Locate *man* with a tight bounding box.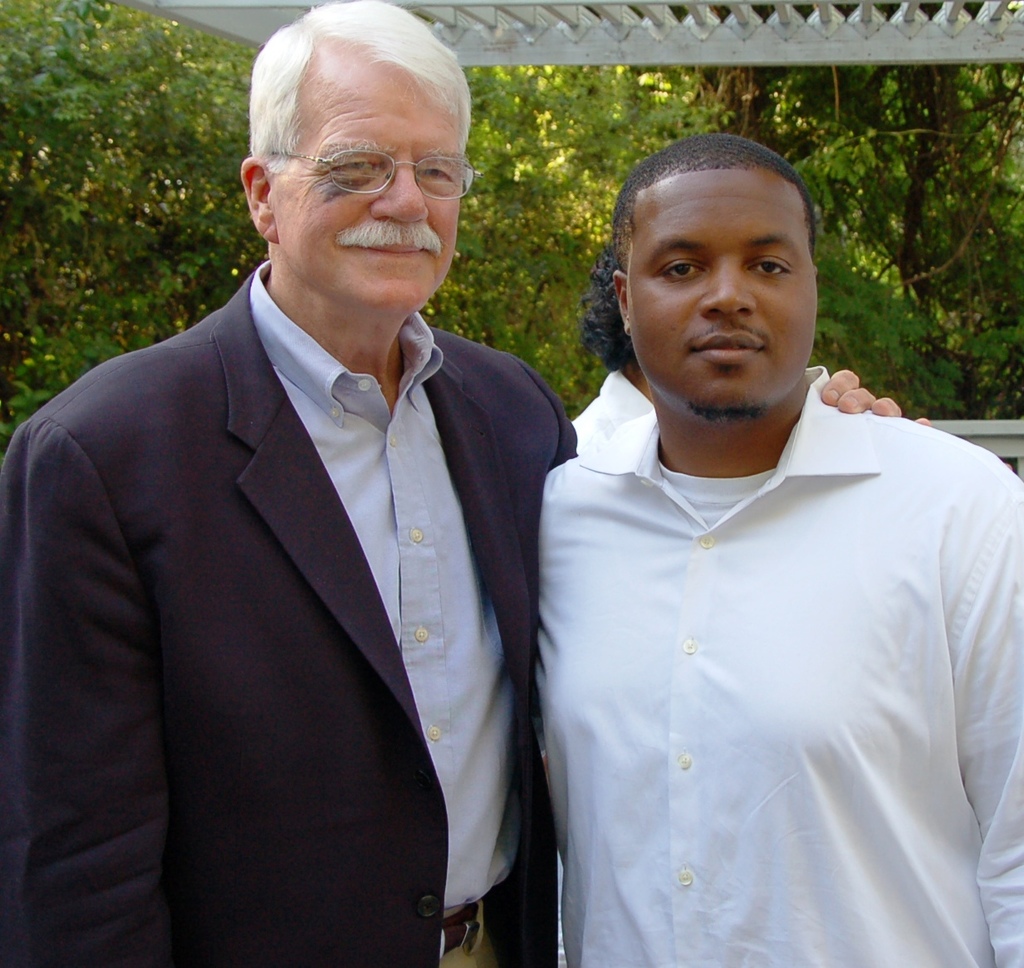
1:1:598:966.
